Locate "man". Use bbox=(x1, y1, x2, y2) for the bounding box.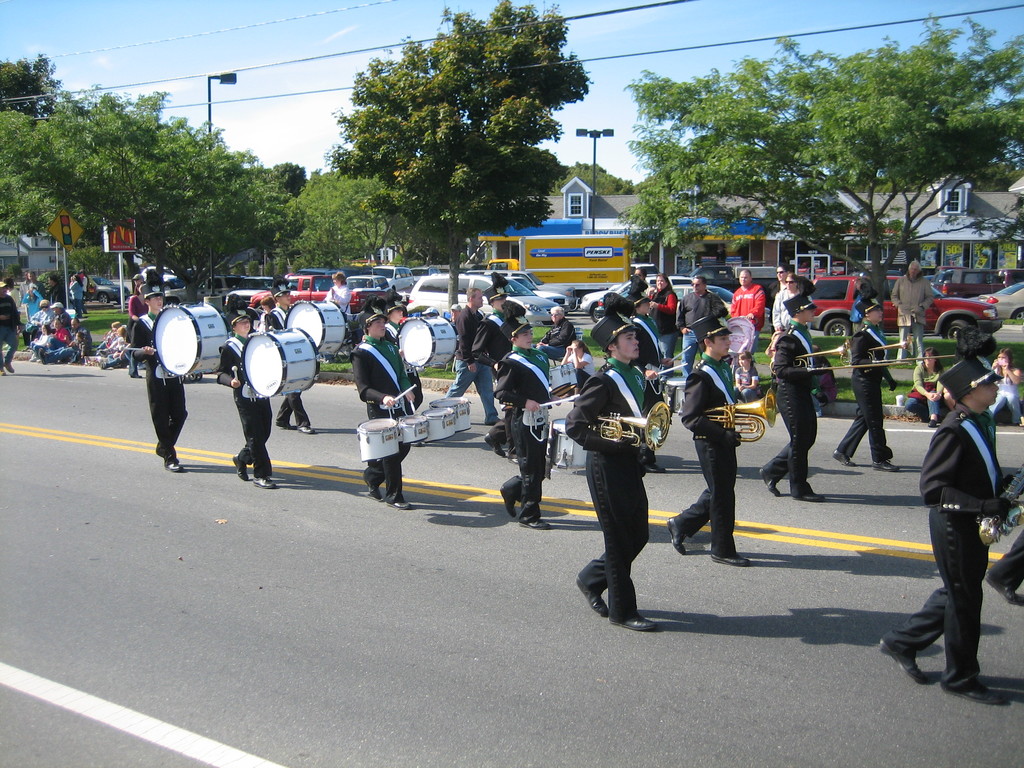
bbox=(564, 291, 657, 632).
